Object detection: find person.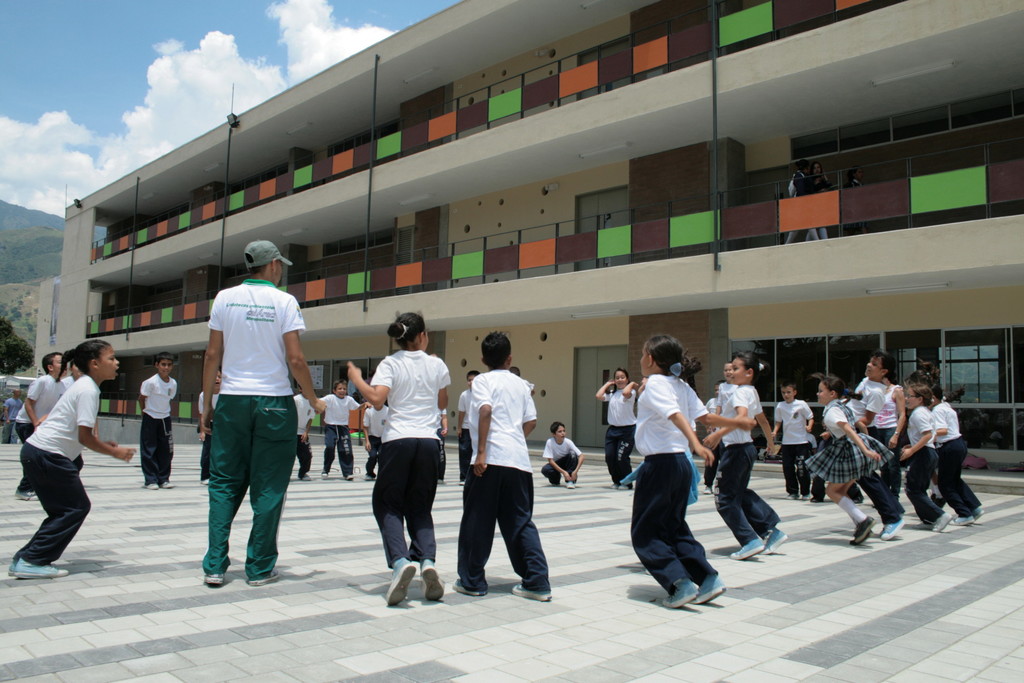
select_region(837, 165, 870, 235).
